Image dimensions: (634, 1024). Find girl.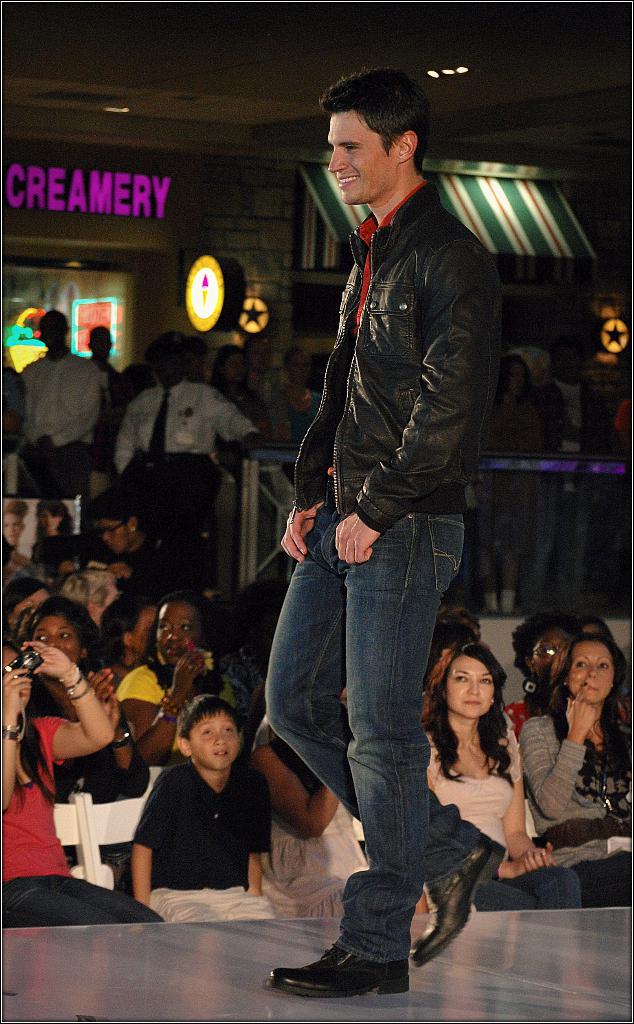
[0, 645, 159, 932].
